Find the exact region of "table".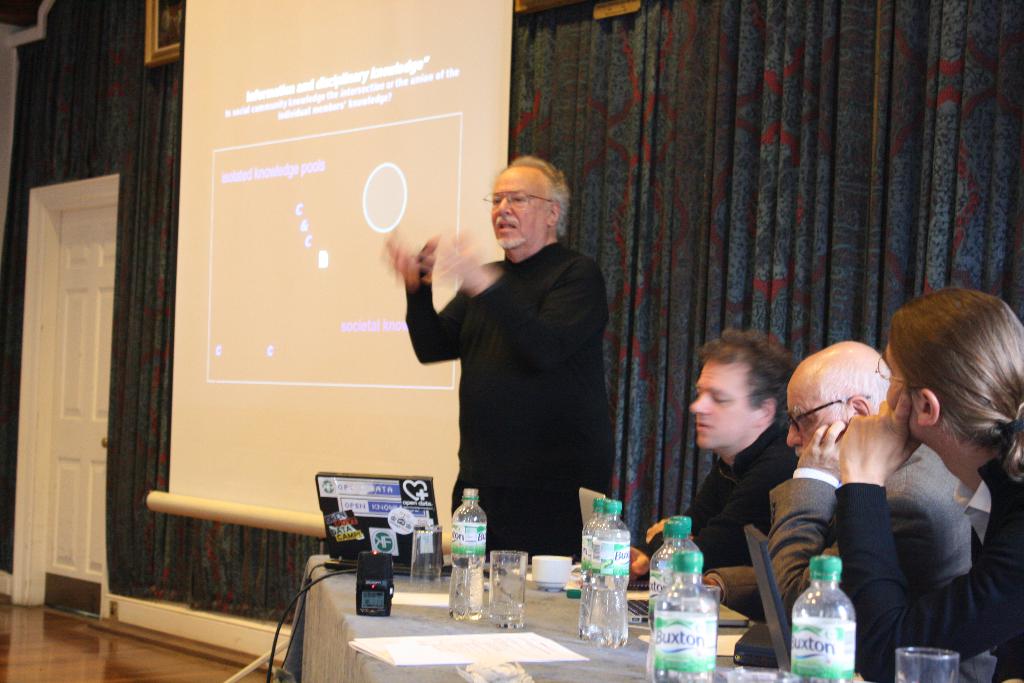
Exact region: [x1=297, y1=530, x2=870, y2=682].
